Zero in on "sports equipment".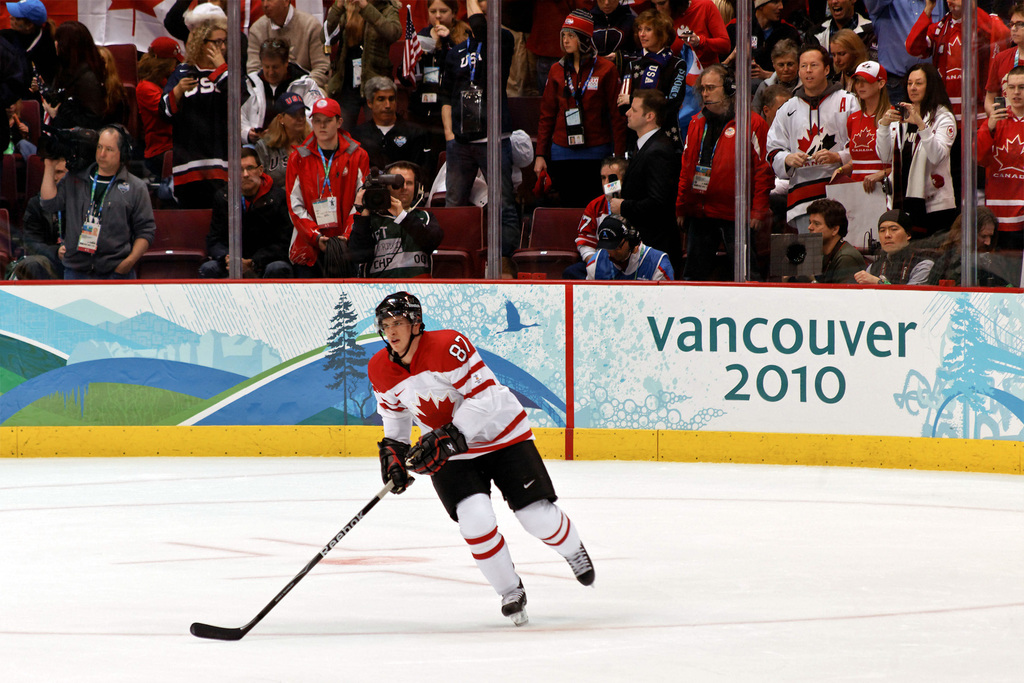
Zeroed in: crop(566, 543, 594, 591).
